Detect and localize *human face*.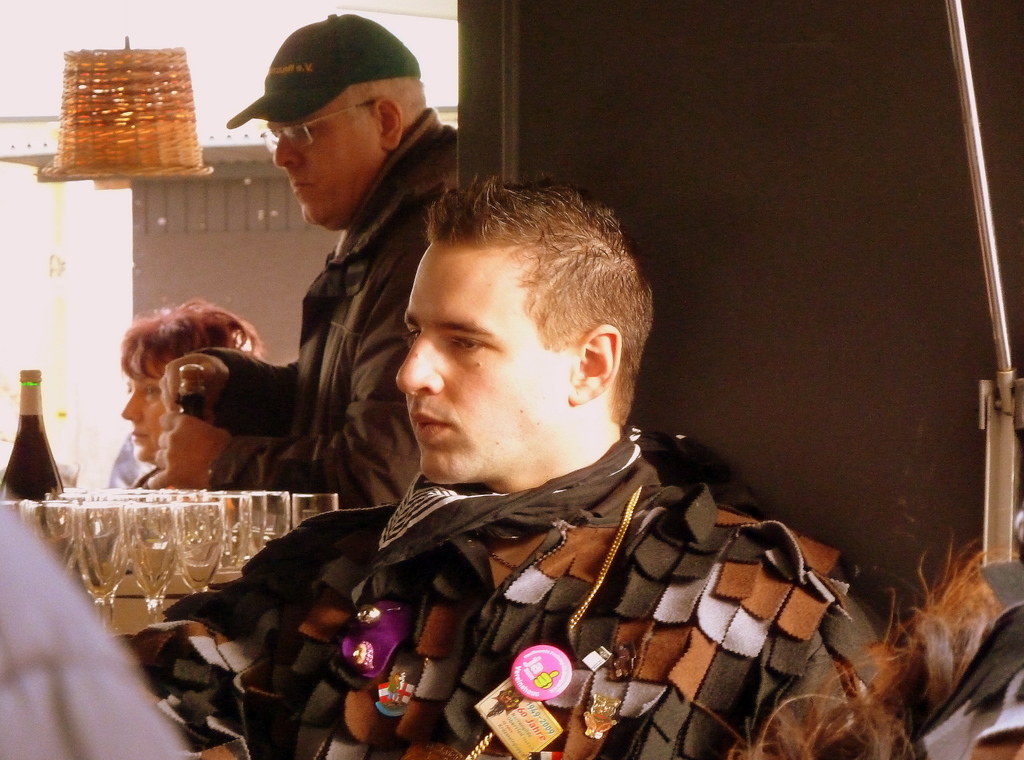
Localized at [x1=268, y1=91, x2=380, y2=225].
